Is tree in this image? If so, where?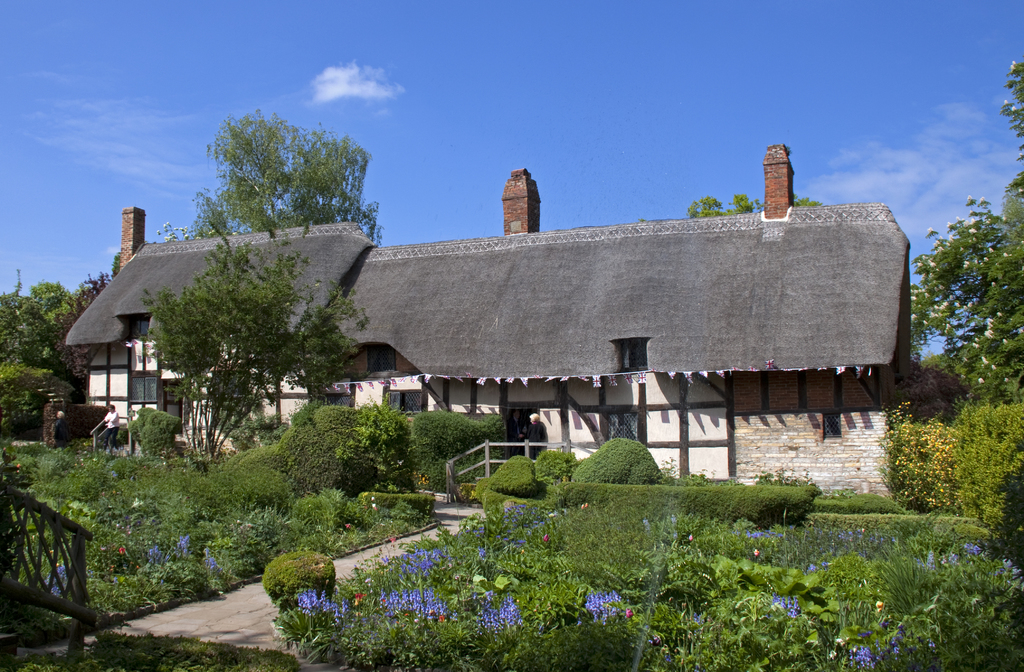
Yes, at x1=685, y1=194, x2=820, y2=225.
